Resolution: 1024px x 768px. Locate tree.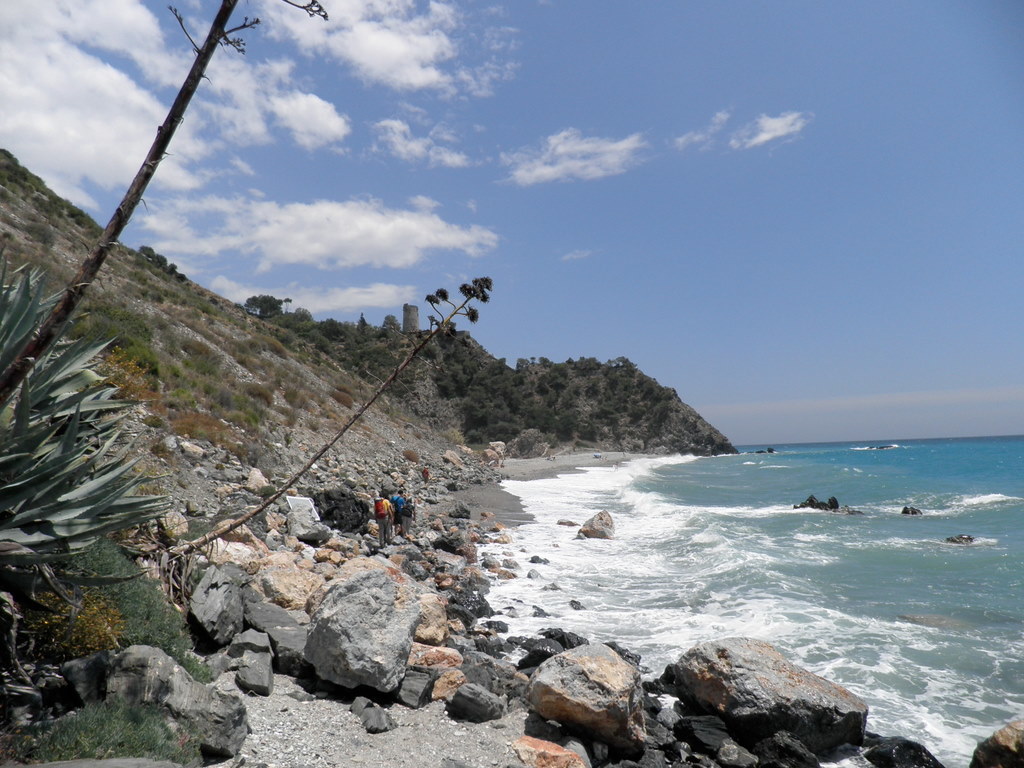
pyautogui.locateOnScreen(488, 356, 504, 388).
